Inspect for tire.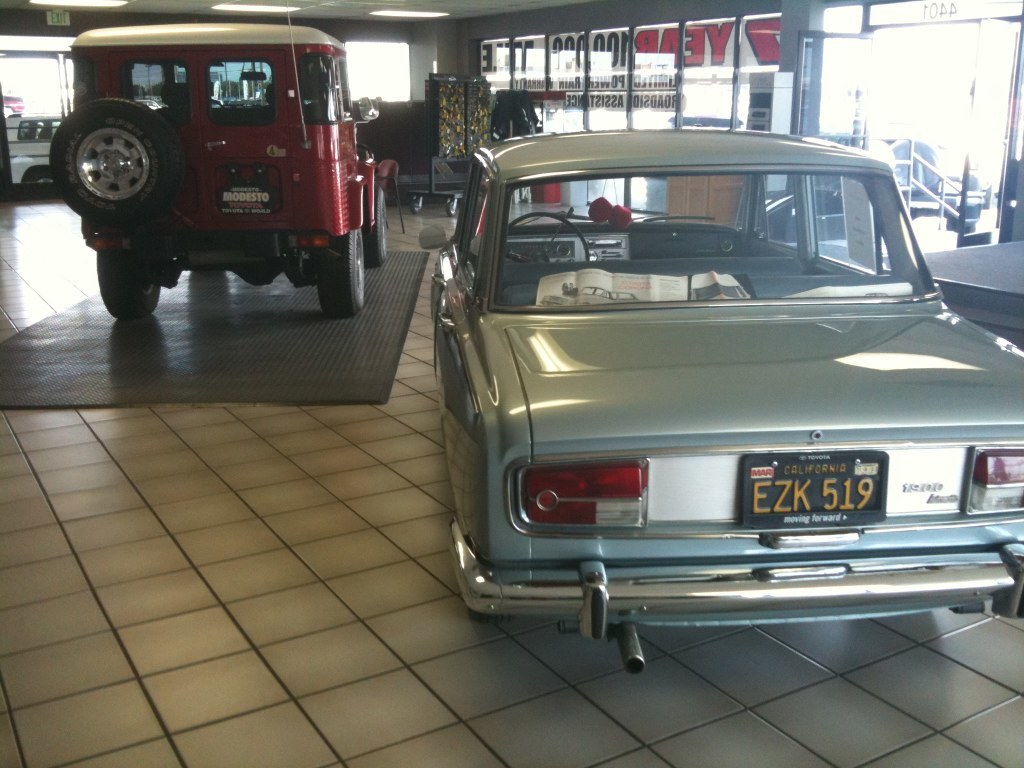
Inspection: x1=97, y1=247, x2=167, y2=316.
